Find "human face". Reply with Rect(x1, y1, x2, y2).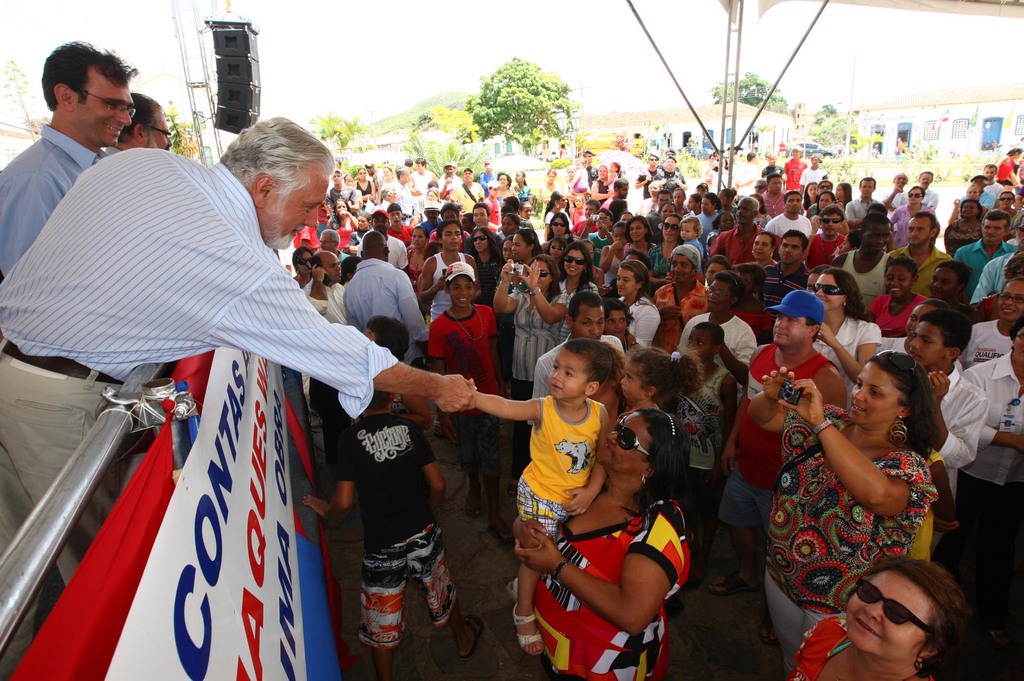
Rect(596, 211, 610, 230).
